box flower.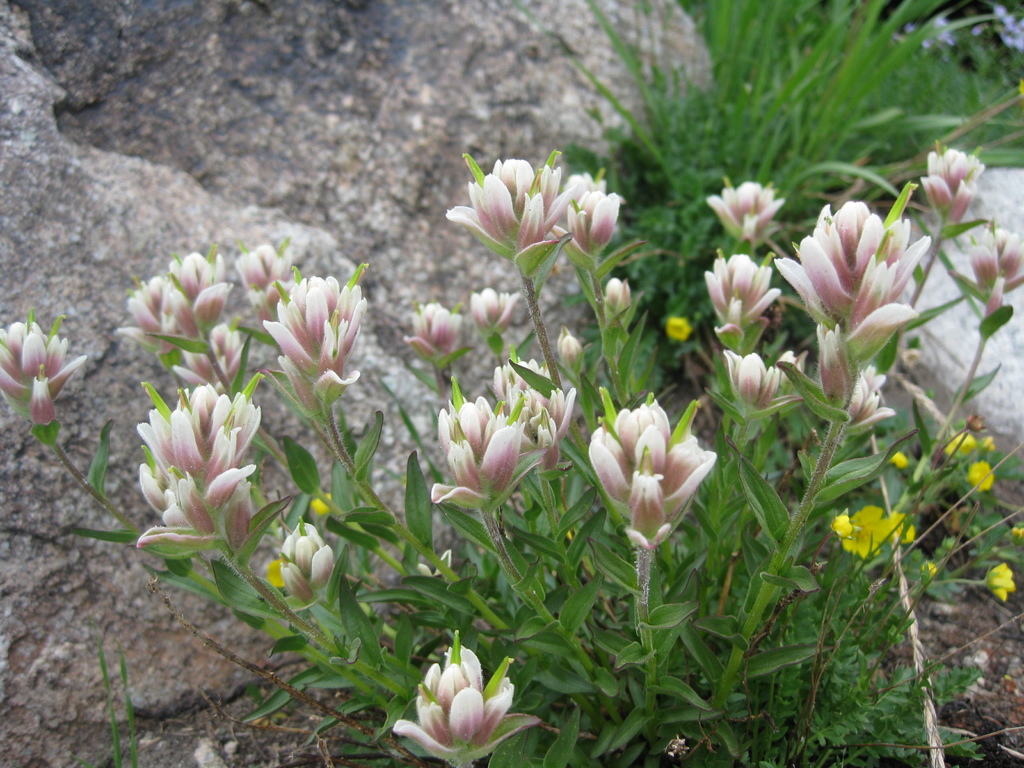
{"left": 424, "top": 430, "right": 519, "bottom": 520}.
